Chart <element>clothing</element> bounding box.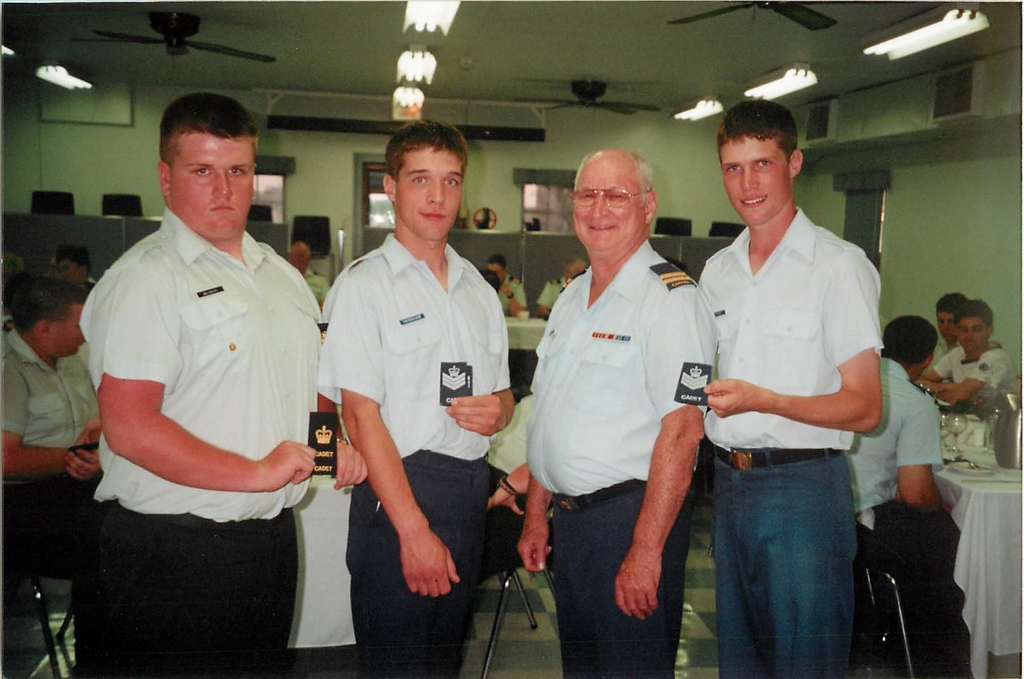
Charted: 496, 273, 528, 316.
